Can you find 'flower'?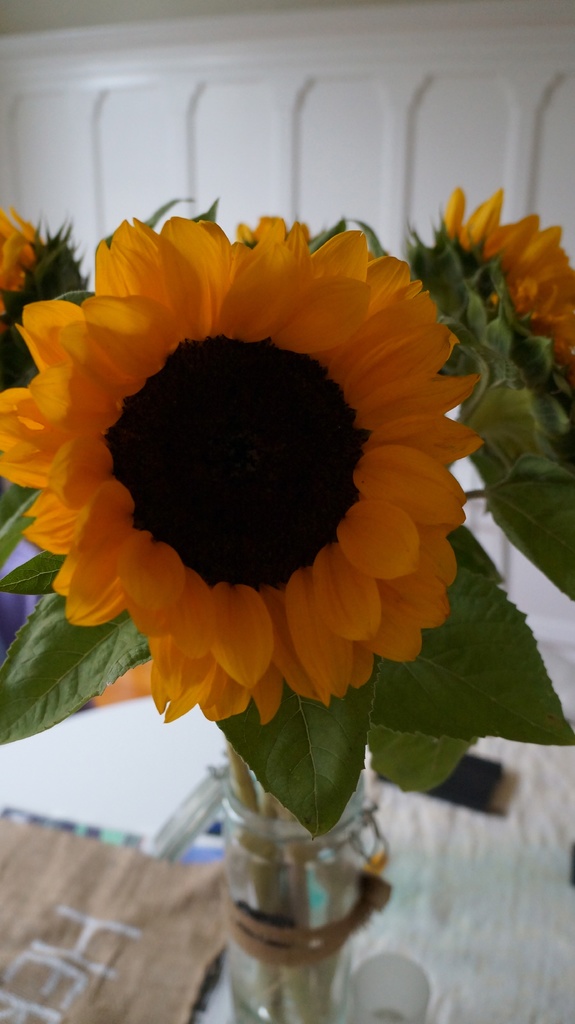
Yes, bounding box: 34 213 471 708.
